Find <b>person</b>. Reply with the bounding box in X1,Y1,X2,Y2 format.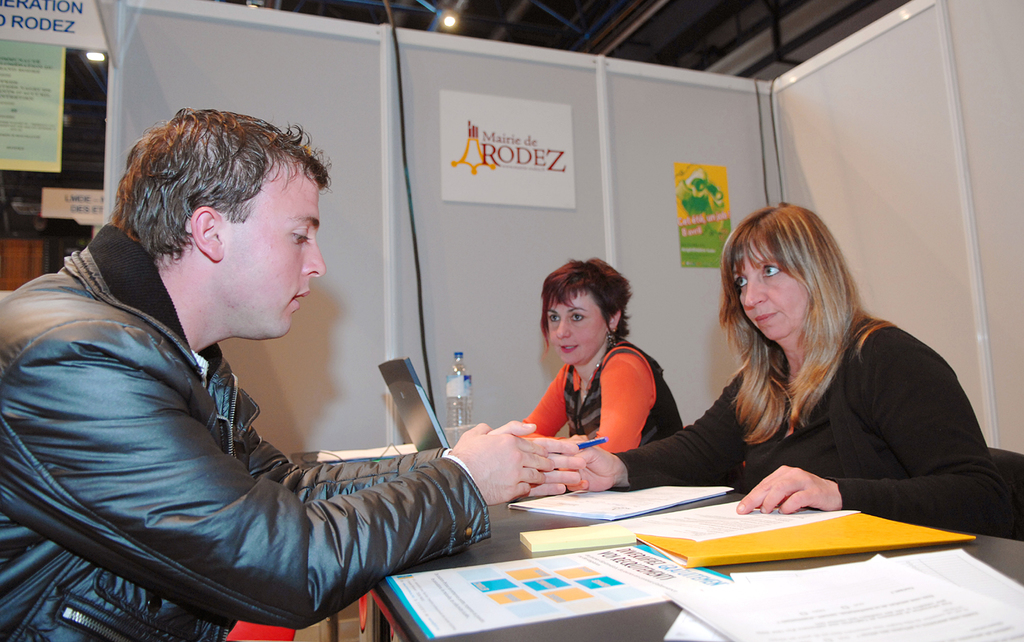
0,107,592,640.
